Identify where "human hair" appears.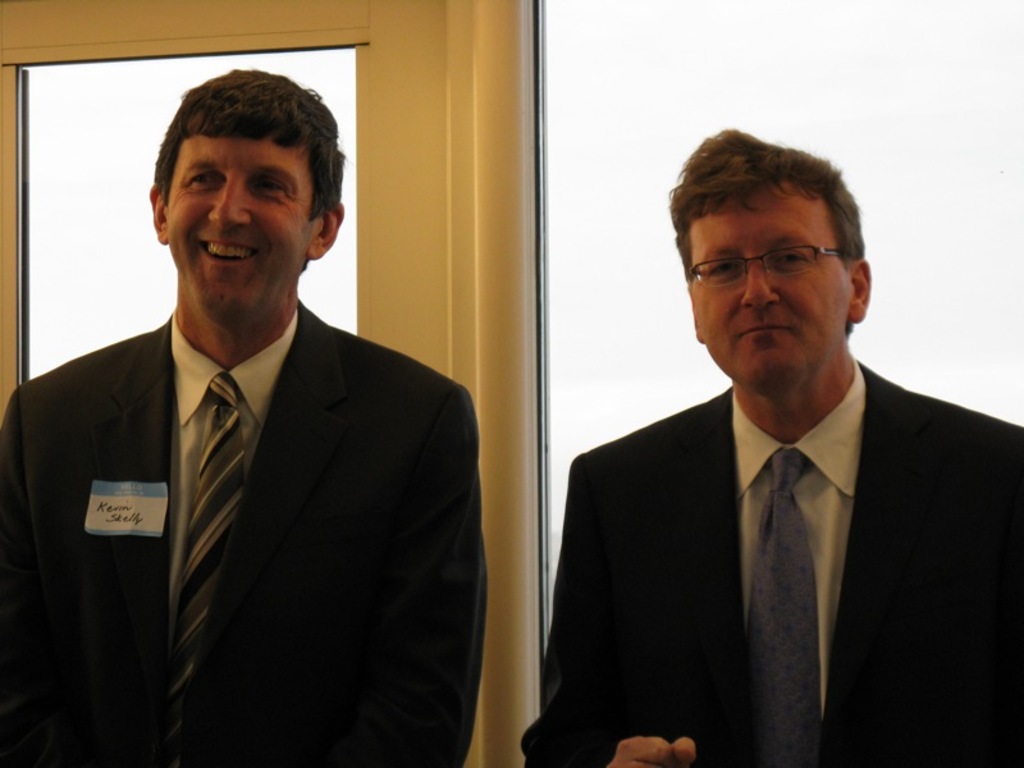
Appears at region(667, 120, 864, 280).
